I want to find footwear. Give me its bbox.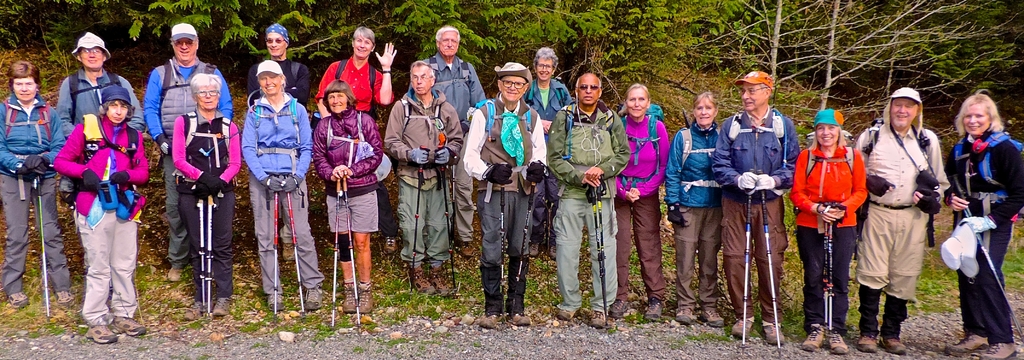
(799, 327, 823, 348).
